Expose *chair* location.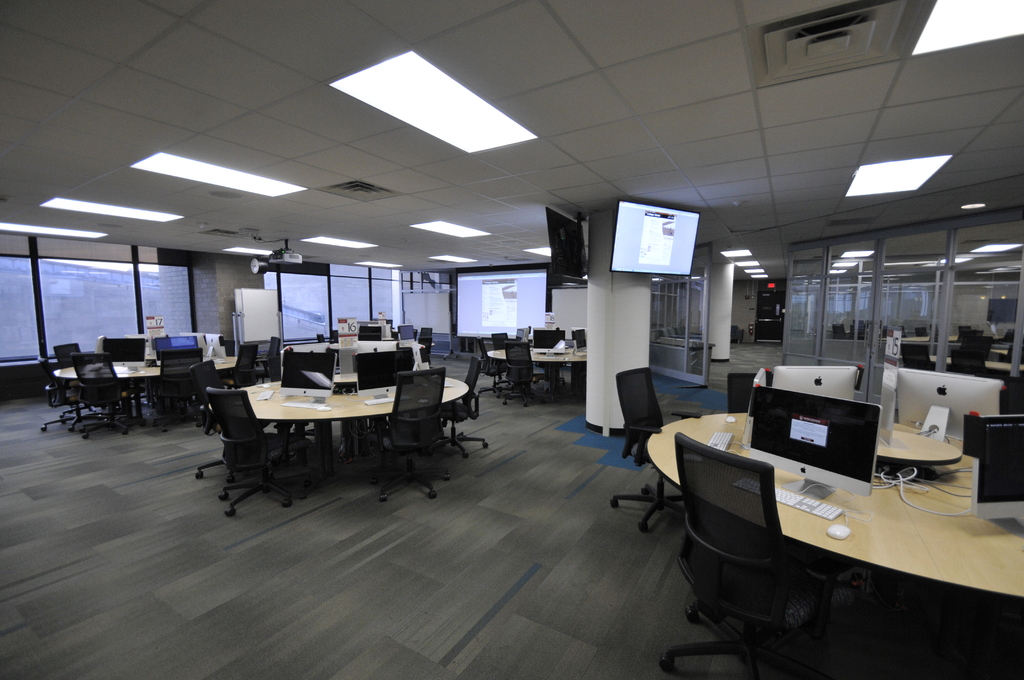
Exposed at [365,365,445,503].
